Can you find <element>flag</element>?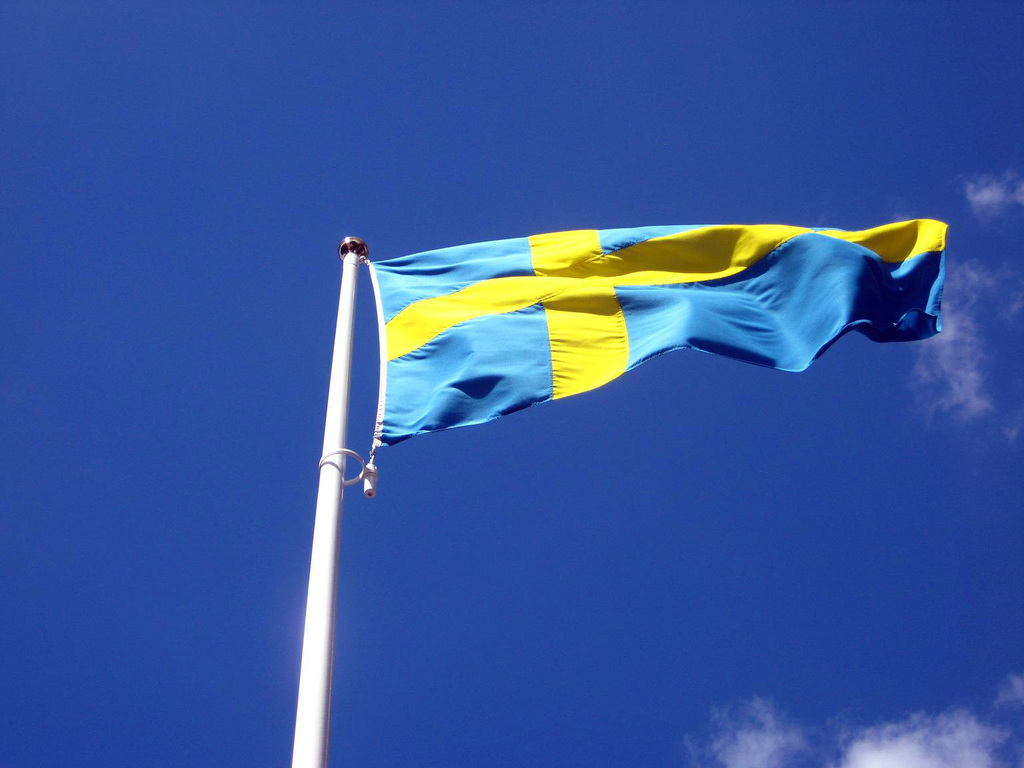
Yes, bounding box: x1=338 y1=205 x2=915 y2=483.
